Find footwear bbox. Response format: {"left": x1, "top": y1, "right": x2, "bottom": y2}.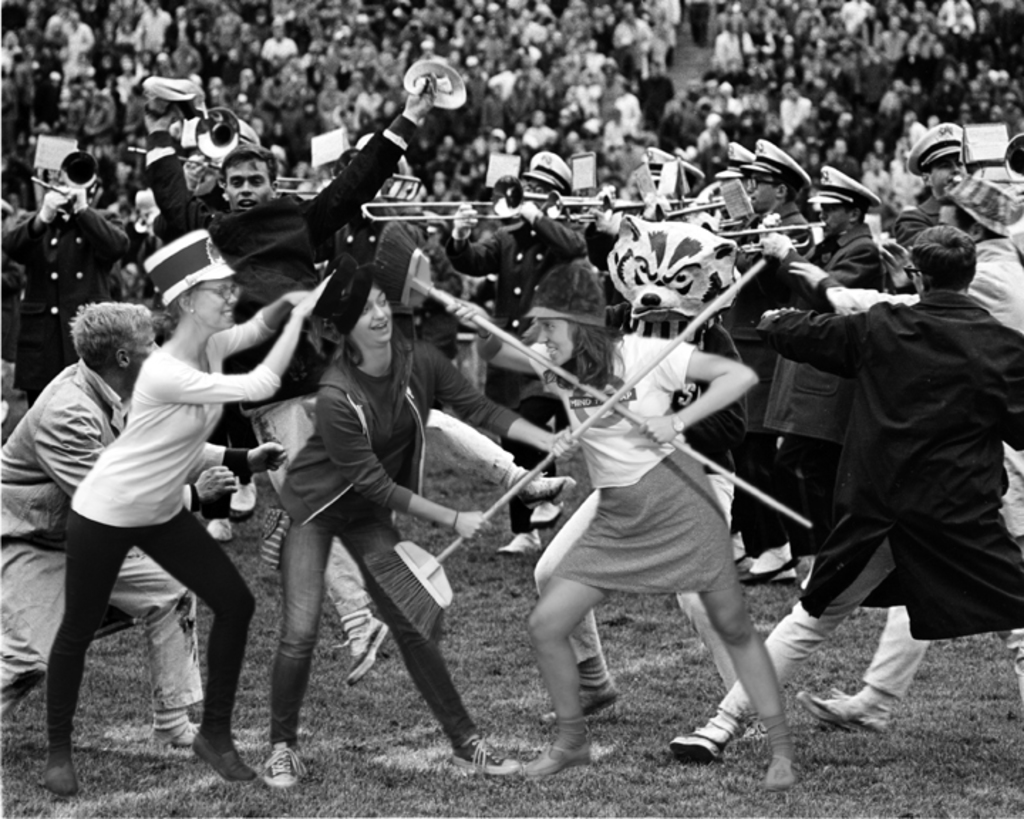
{"left": 518, "top": 739, "right": 596, "bottom": 781}.
